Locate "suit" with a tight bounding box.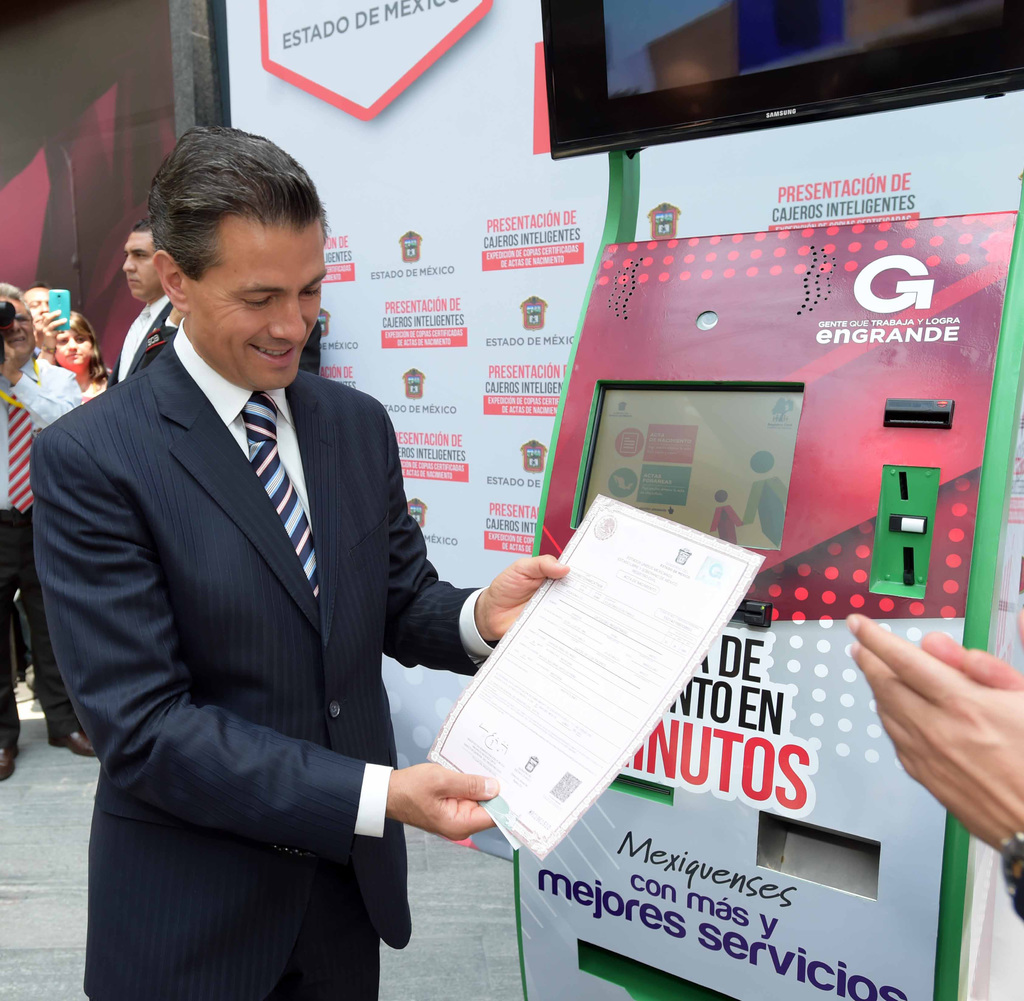
[x1=31, y1=334, x2=483, y2=1000].
